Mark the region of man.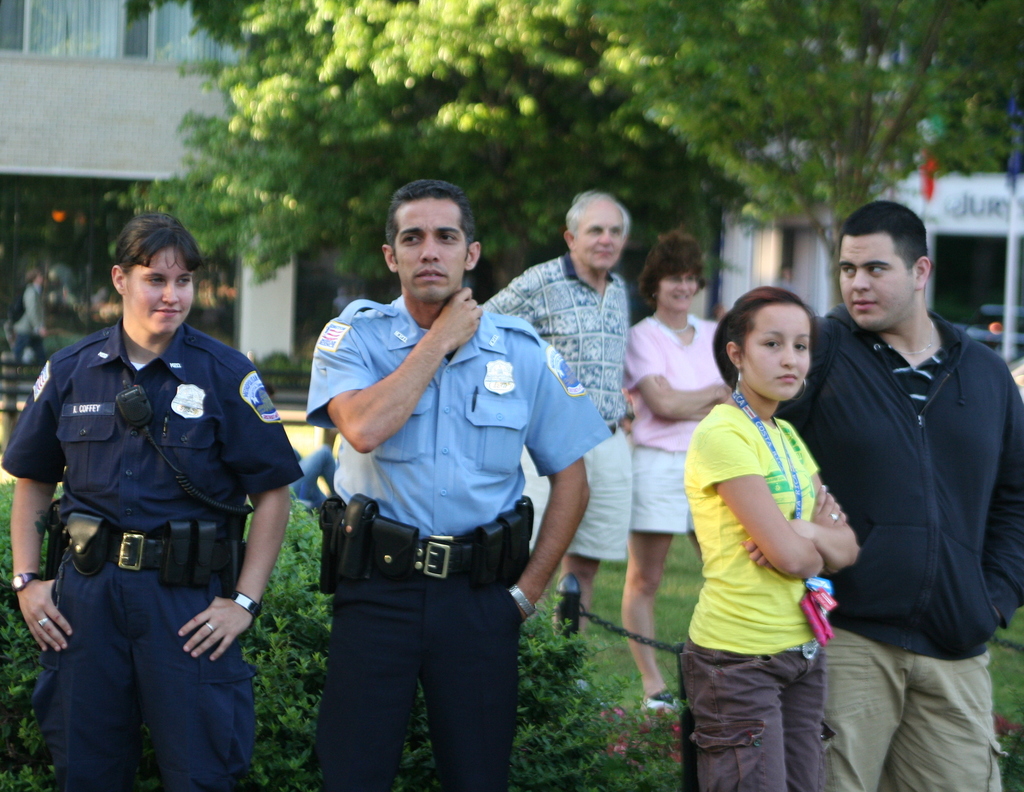
Region: {"left": 305, "top": 181, "right": 607, "bottom": 791}.
